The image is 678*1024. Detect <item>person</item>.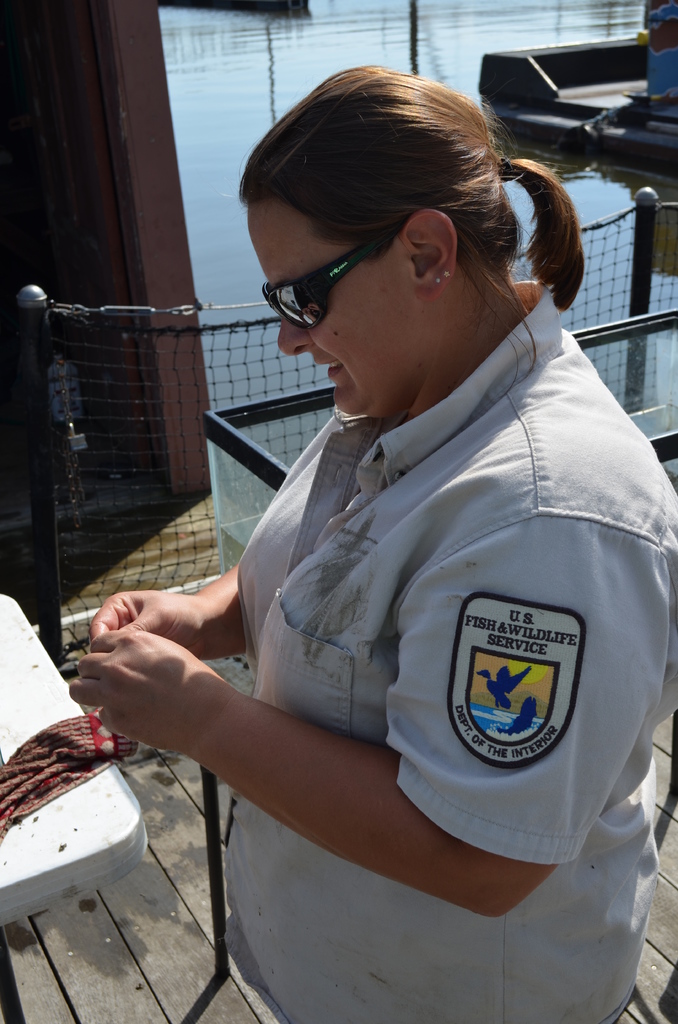
Detection: bbox(161, 59, 669, 924).
